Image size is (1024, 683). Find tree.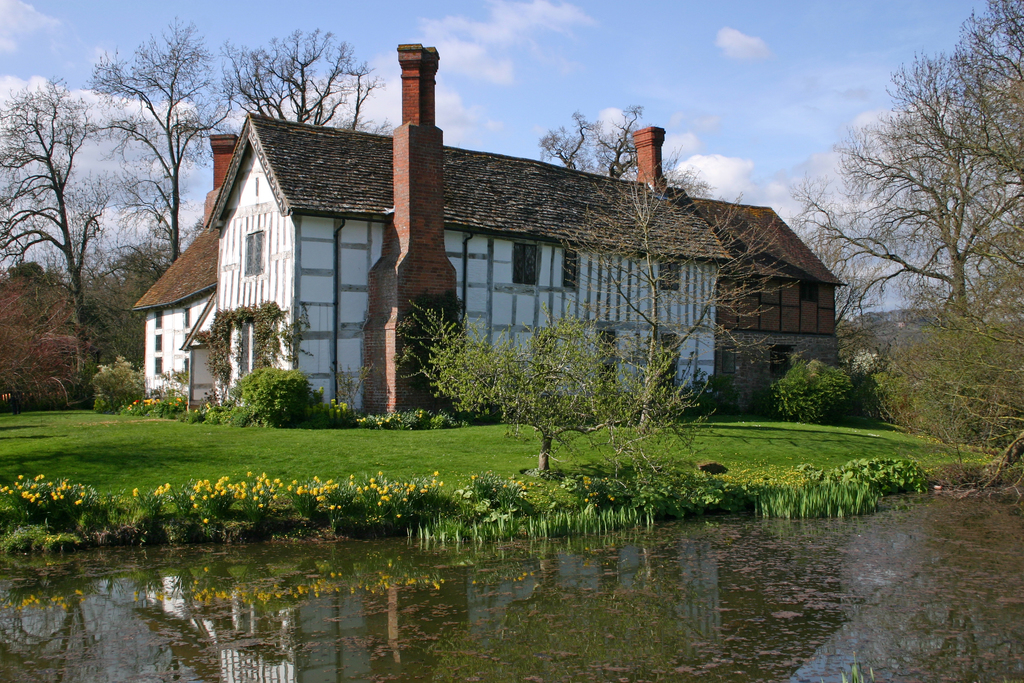
[610, 159, 826, 427].
